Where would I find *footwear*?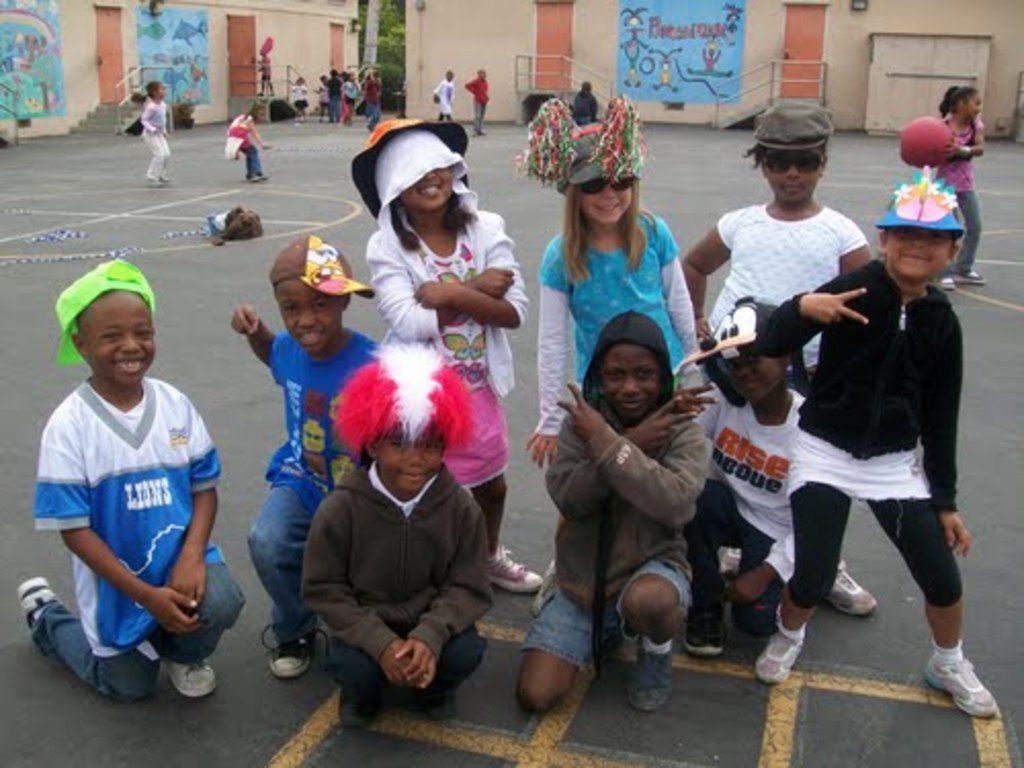
At (485, 543, 537, 586).
